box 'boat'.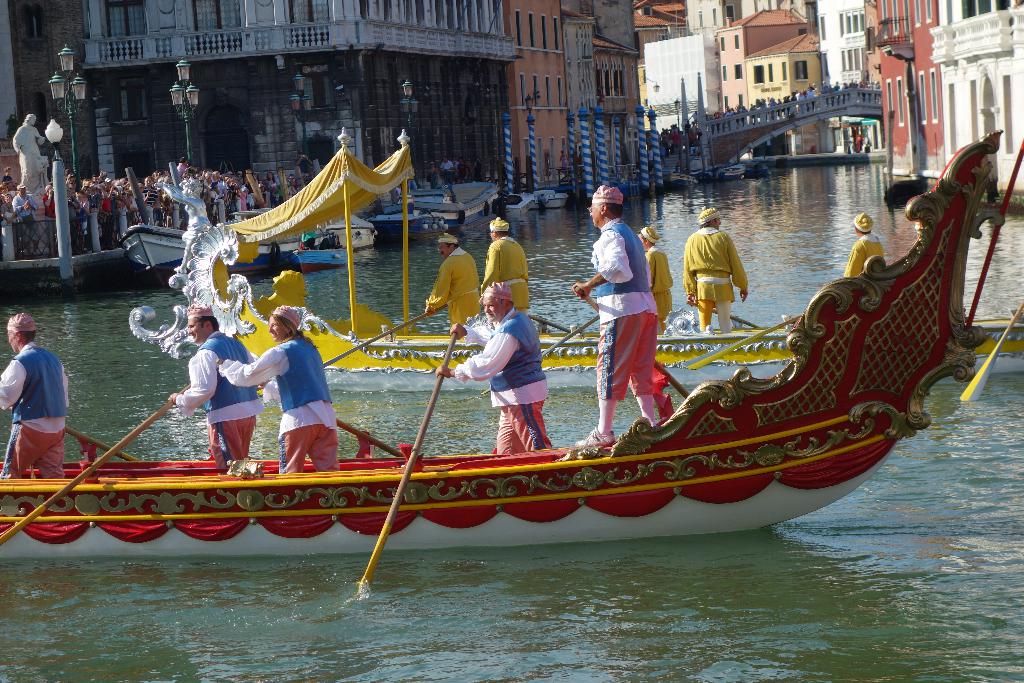
[493,185,535,212].
